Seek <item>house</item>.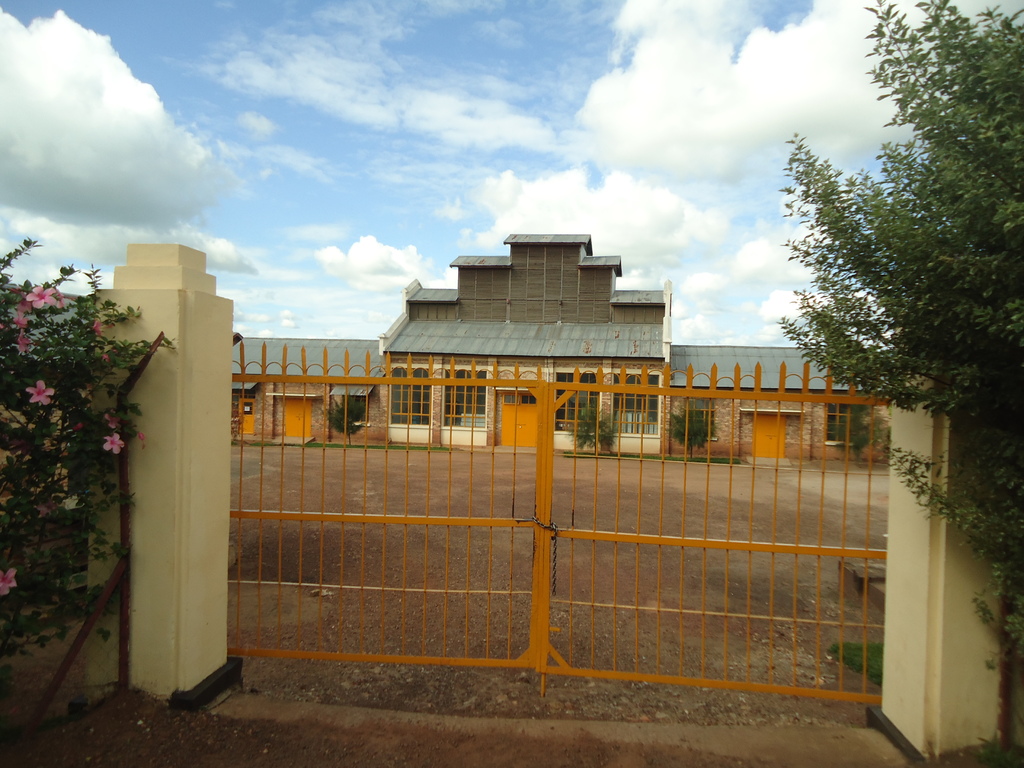
rect(227, 330, 392, 445).
